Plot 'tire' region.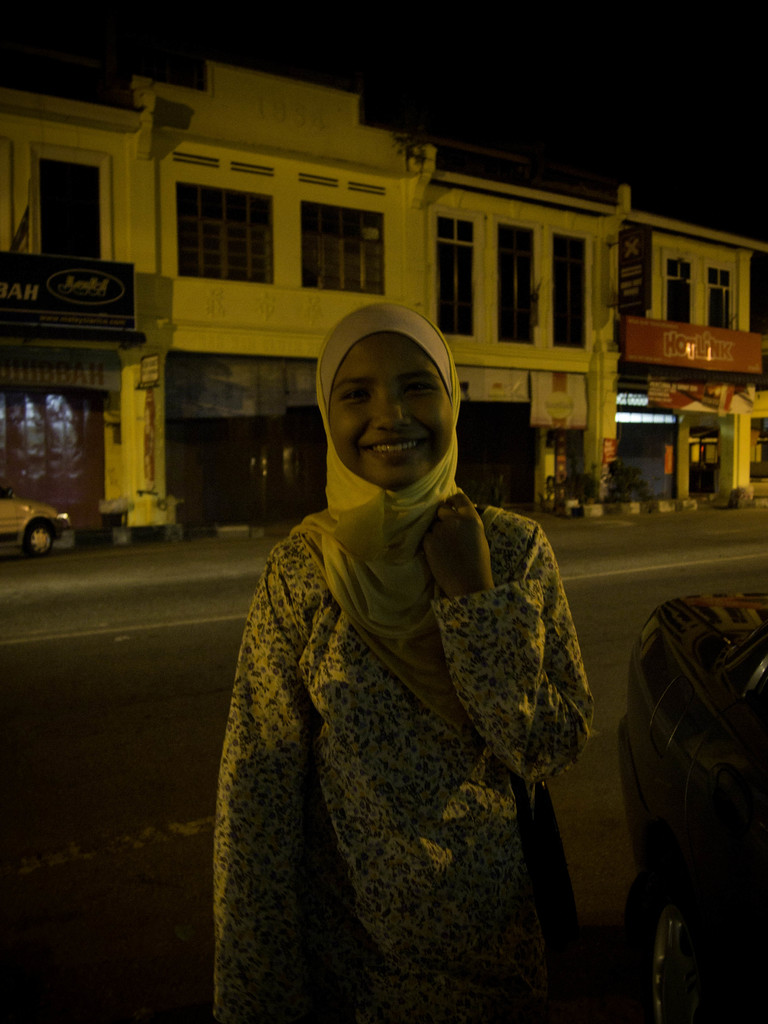
Plotted at crop(621, 867, 700, 1023).
